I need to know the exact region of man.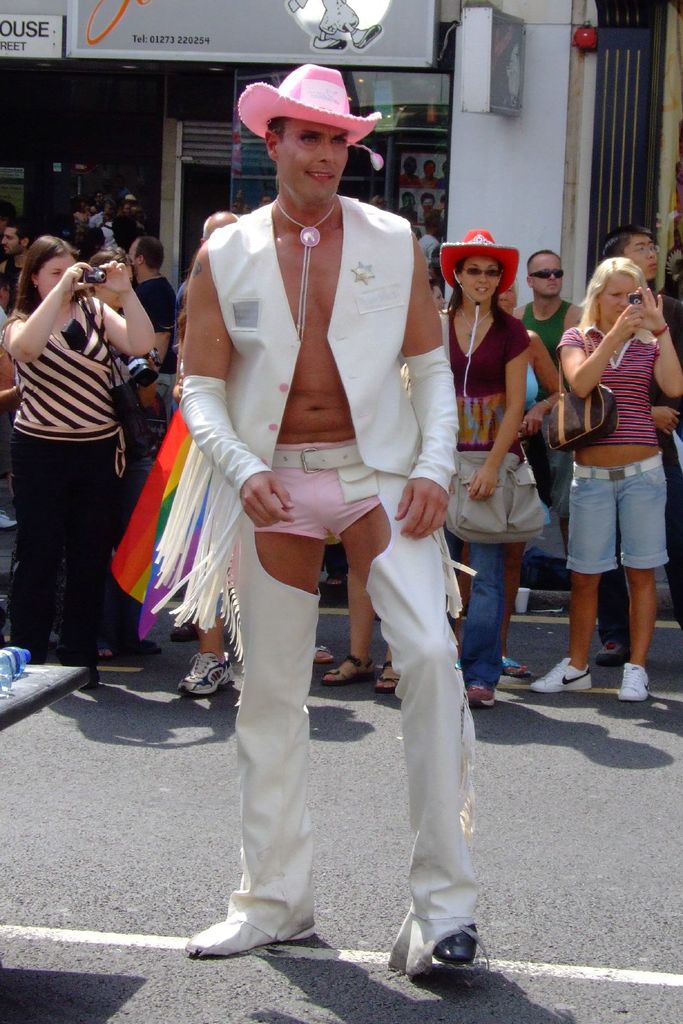
Region: (x1=595, y1=225, x2=682, y2=668).
